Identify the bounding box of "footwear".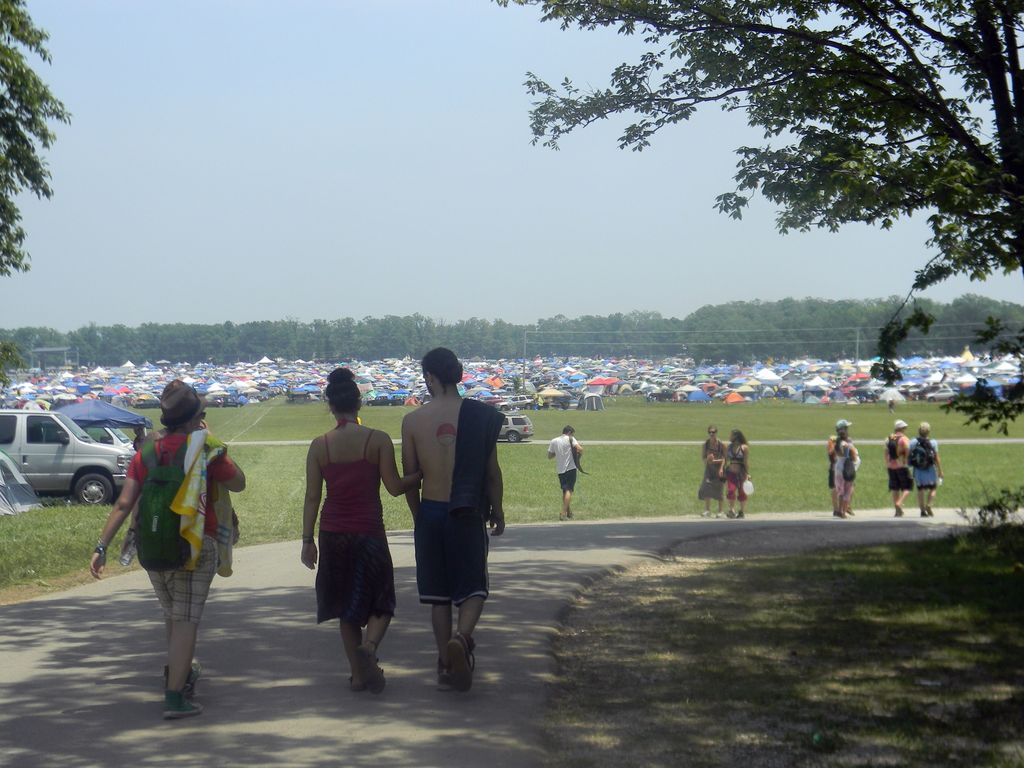
pyautogui.locateOnScreen(896, 504, 903, 518).
